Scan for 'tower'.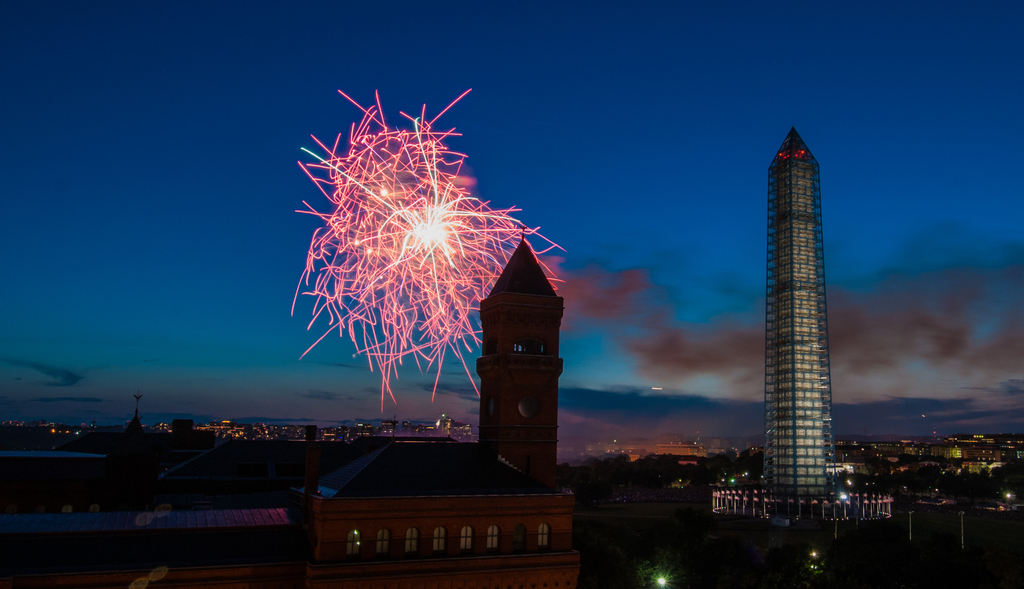
Scan result: [765,125,839,496].
